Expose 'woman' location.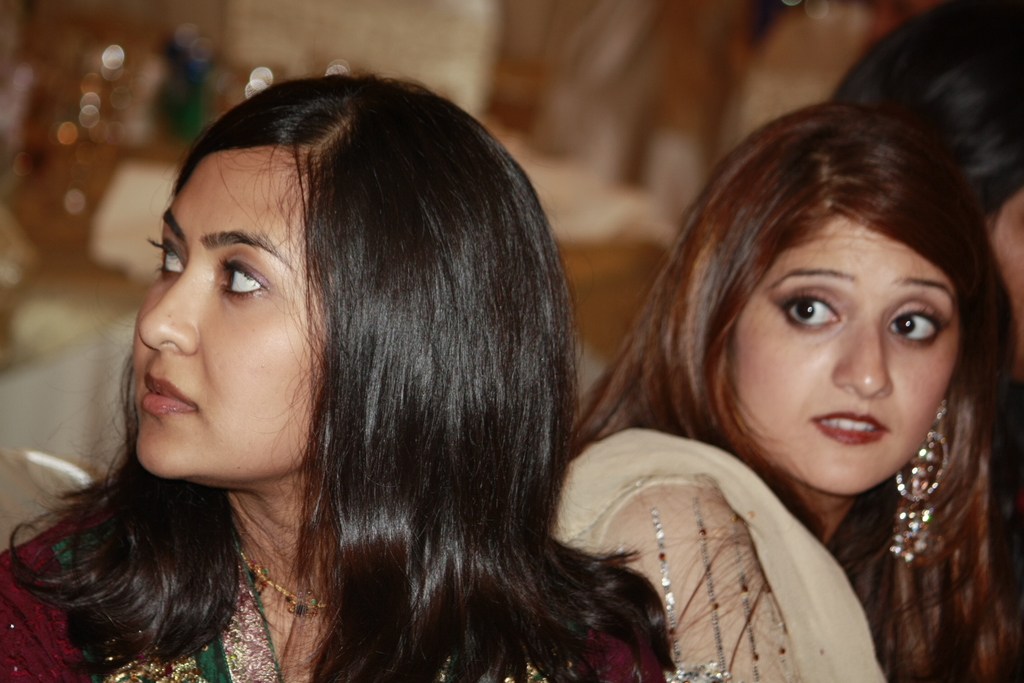
Exposed at 0,78,691,682.
